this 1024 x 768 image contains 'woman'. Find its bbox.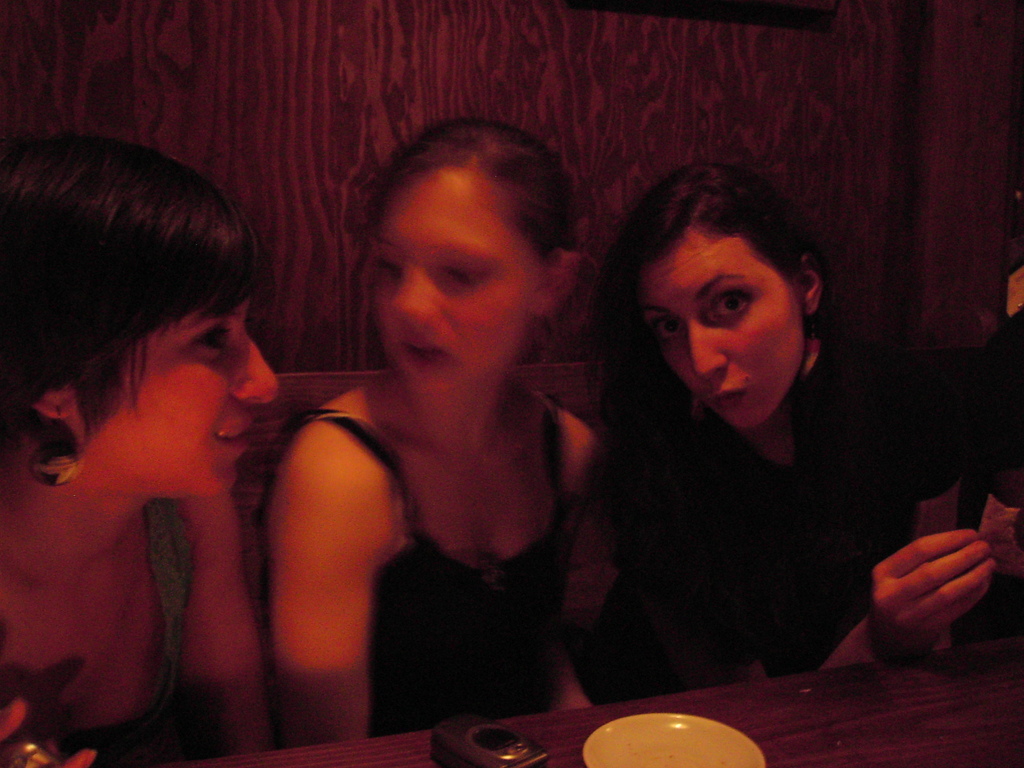
rect(0, 130, 278, 767).
